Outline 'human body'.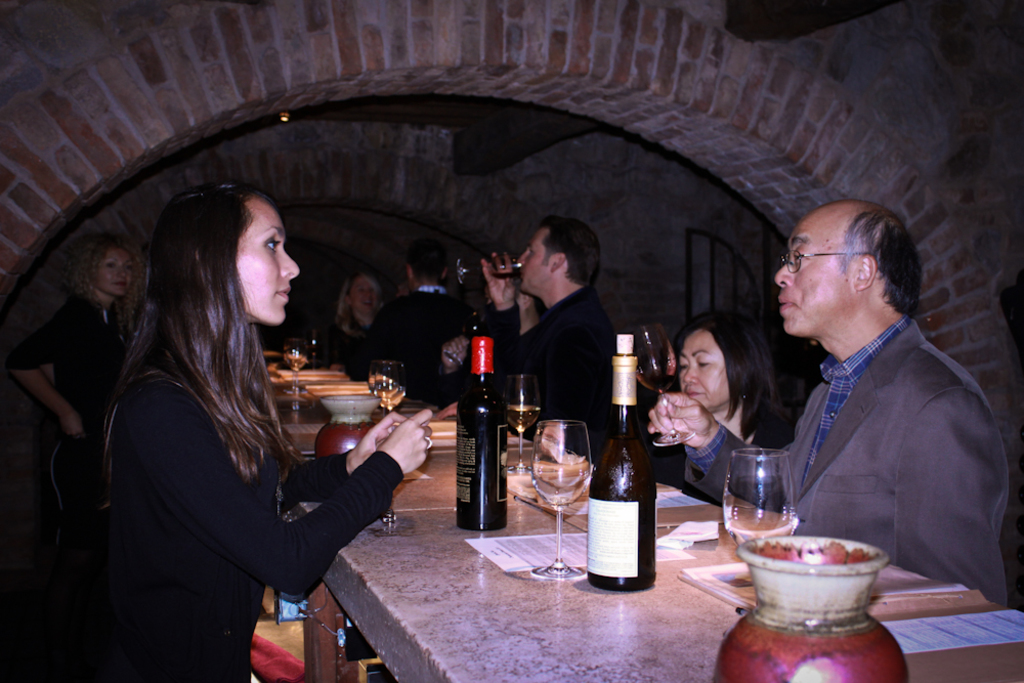
Outline: 672/303/792/504.
